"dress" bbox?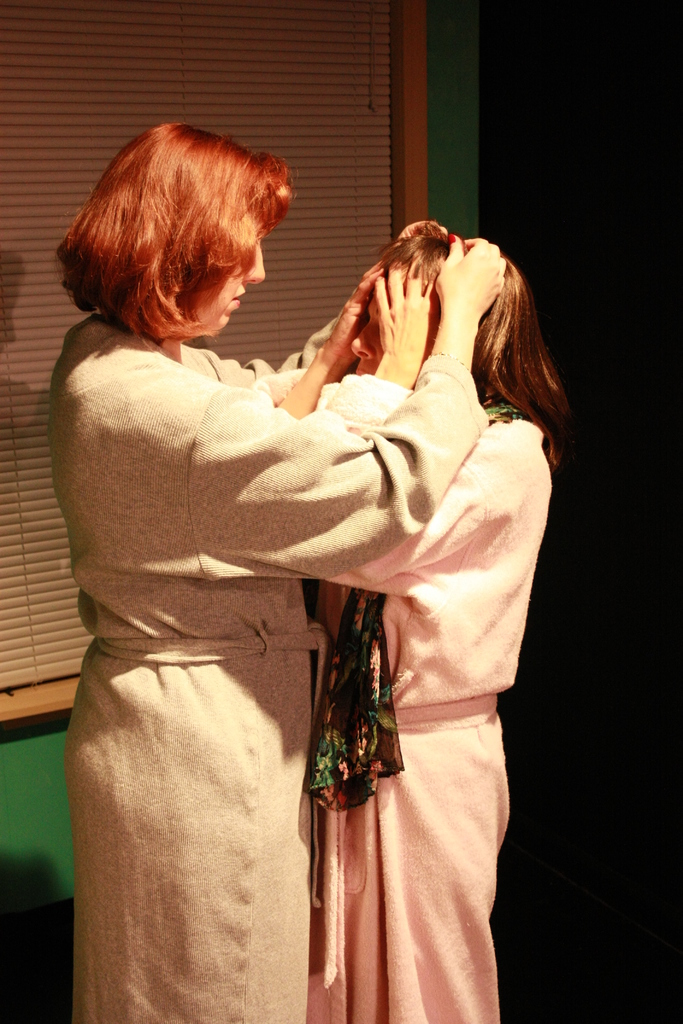
region(315, 376, 549, 1023)
